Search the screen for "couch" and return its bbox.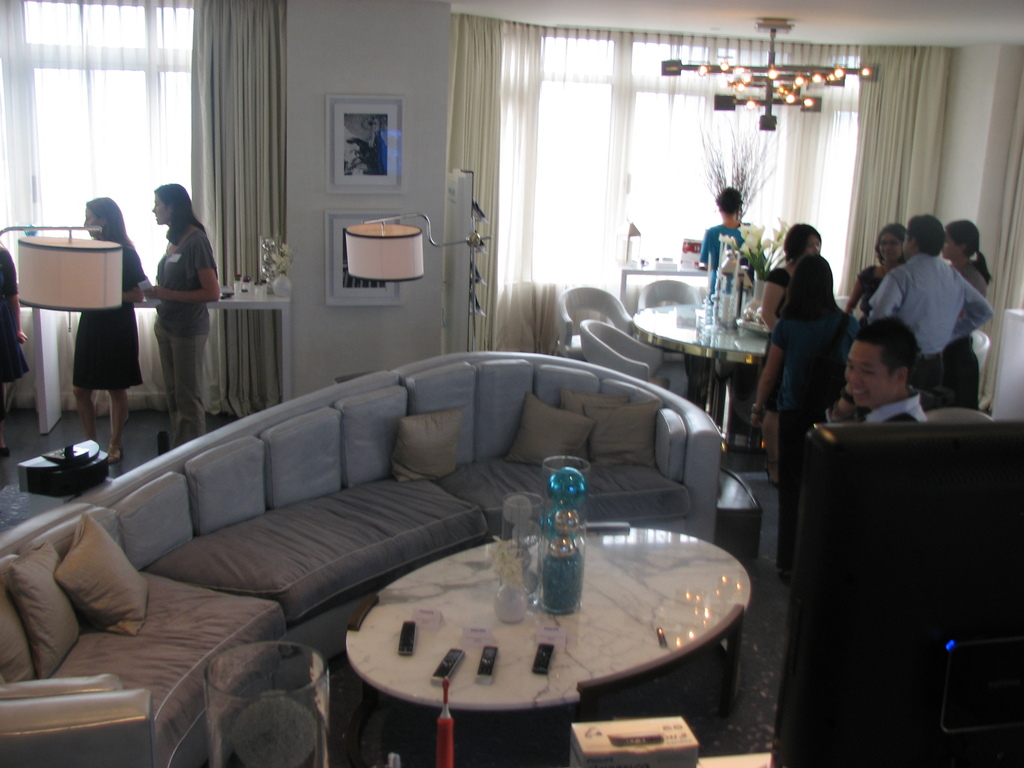
Found: 26/348/732/704.
